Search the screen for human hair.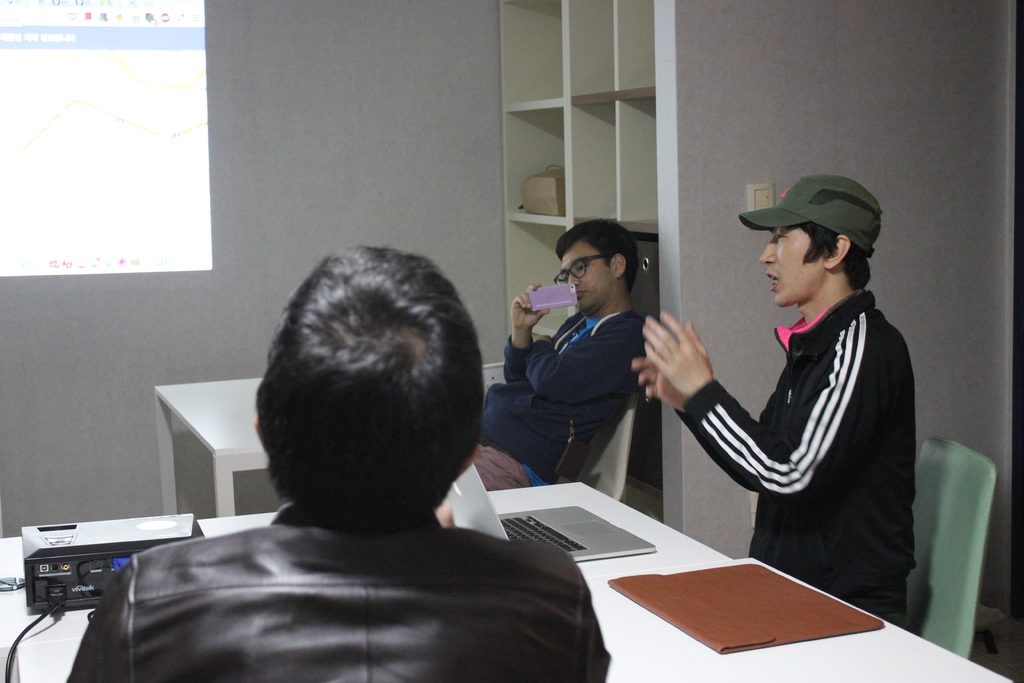
Found at <region>245, 248, 472, 541</region>.
